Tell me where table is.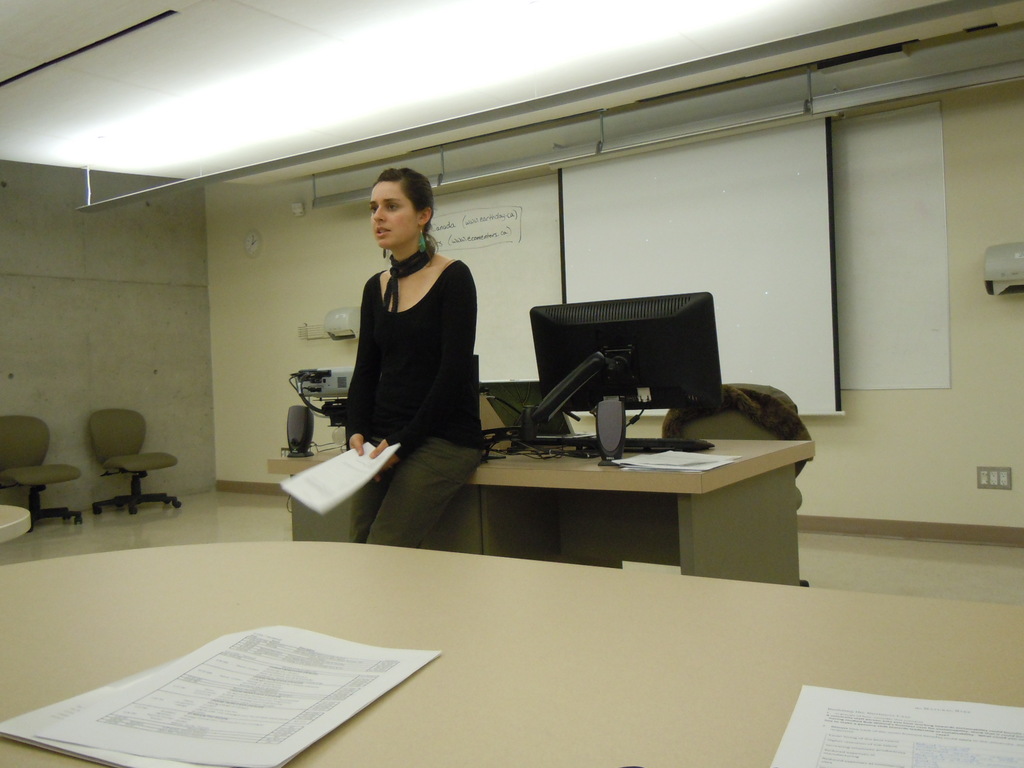
table is at {"left": 266, "top": 431, "right": 820, "bottom": 579}.
